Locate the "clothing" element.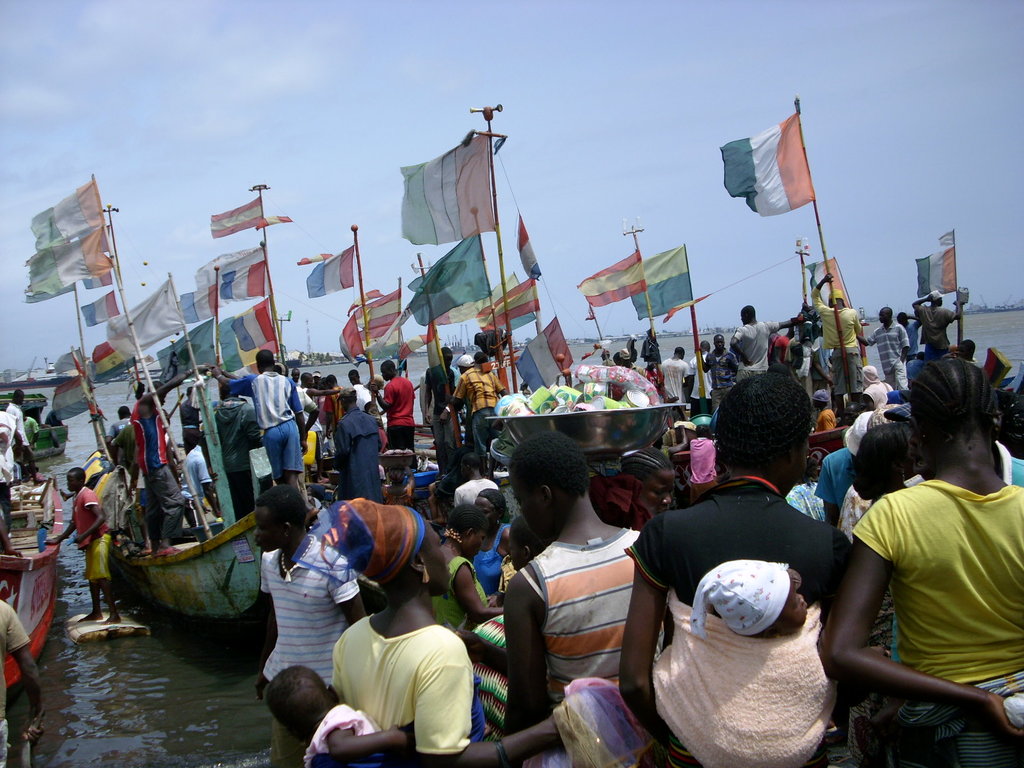
Element bbox: detection(703, 351, 730, 403).
